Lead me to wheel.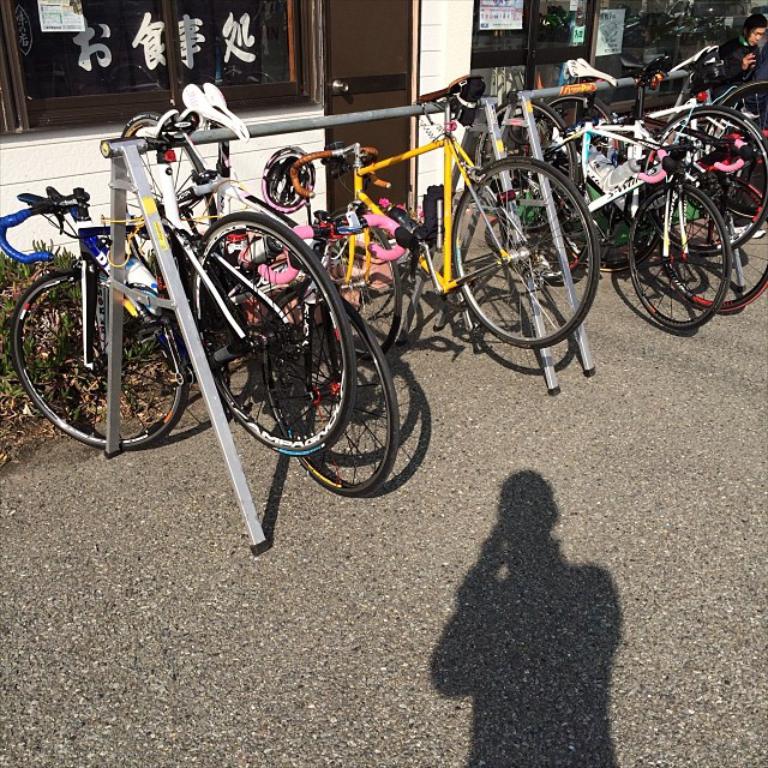
Lead to pyautogui.locateOnScreen(644, 102, 767, 259).
